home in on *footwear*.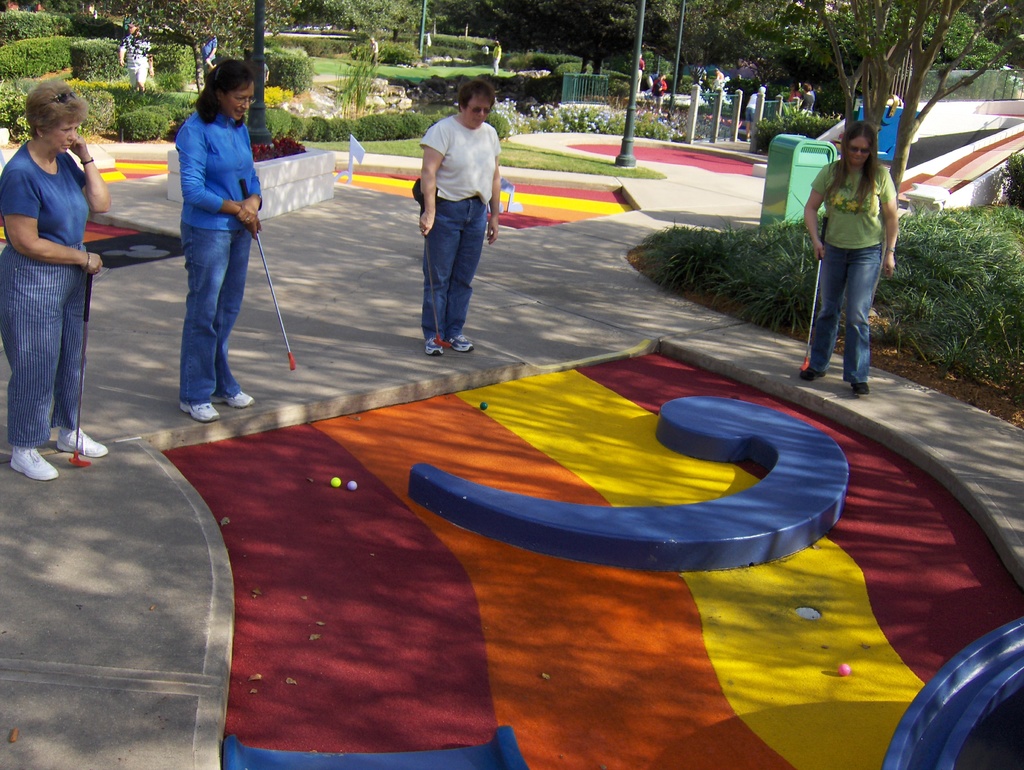
Homed in at box=[56, 426, 106, 455].
